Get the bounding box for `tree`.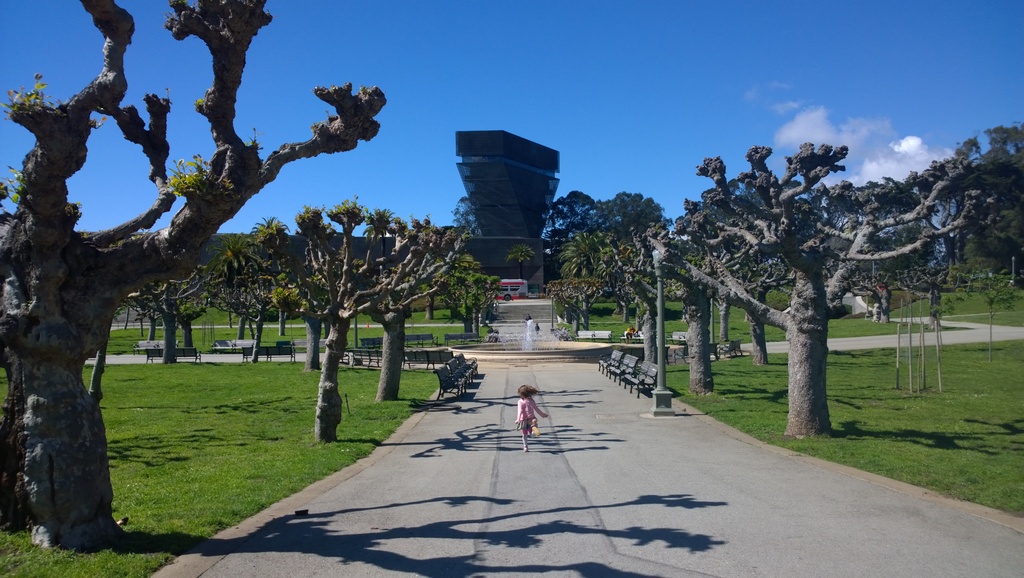
box(607, 223, 662, 365).
